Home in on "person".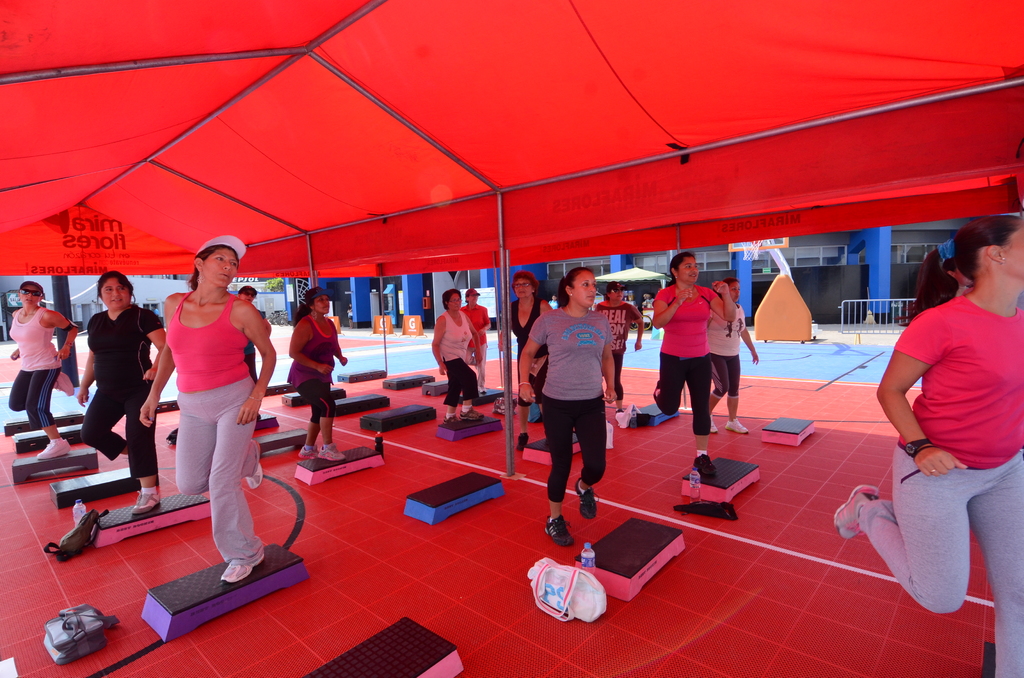
Homed in at [x1=284, y1=280, x2=346, y2=461].
